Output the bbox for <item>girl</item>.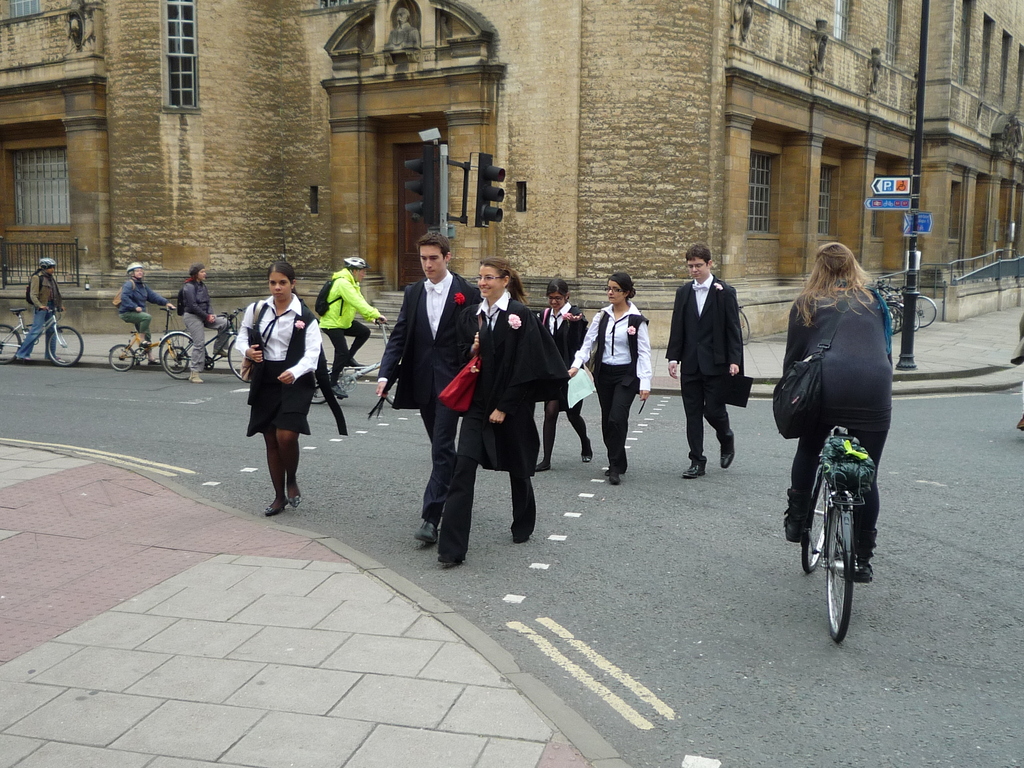
select_region(566, 273, 652, 487).
